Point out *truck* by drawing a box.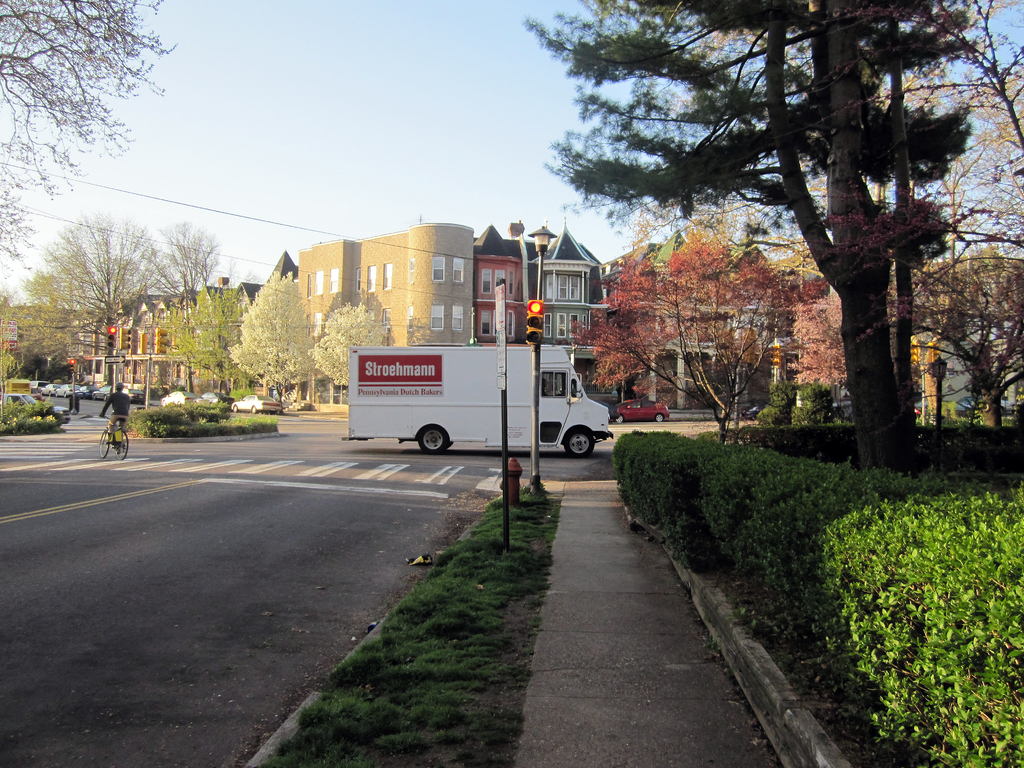
<box>353,329,595,474</box>.
